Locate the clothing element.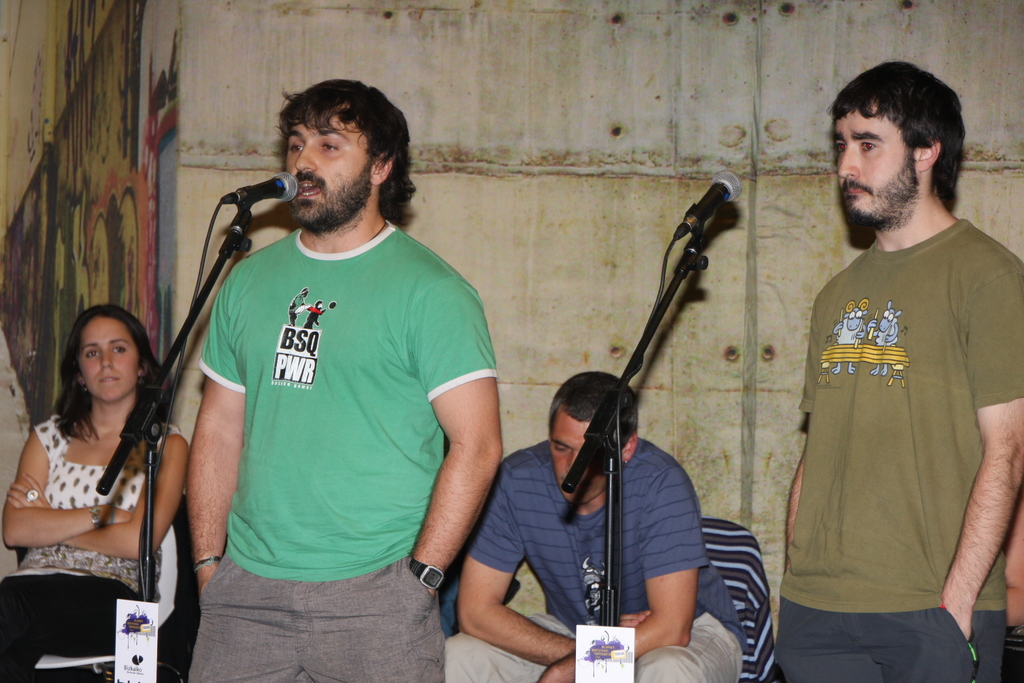
Element bbox: rect(0, 399, 155, 682).
